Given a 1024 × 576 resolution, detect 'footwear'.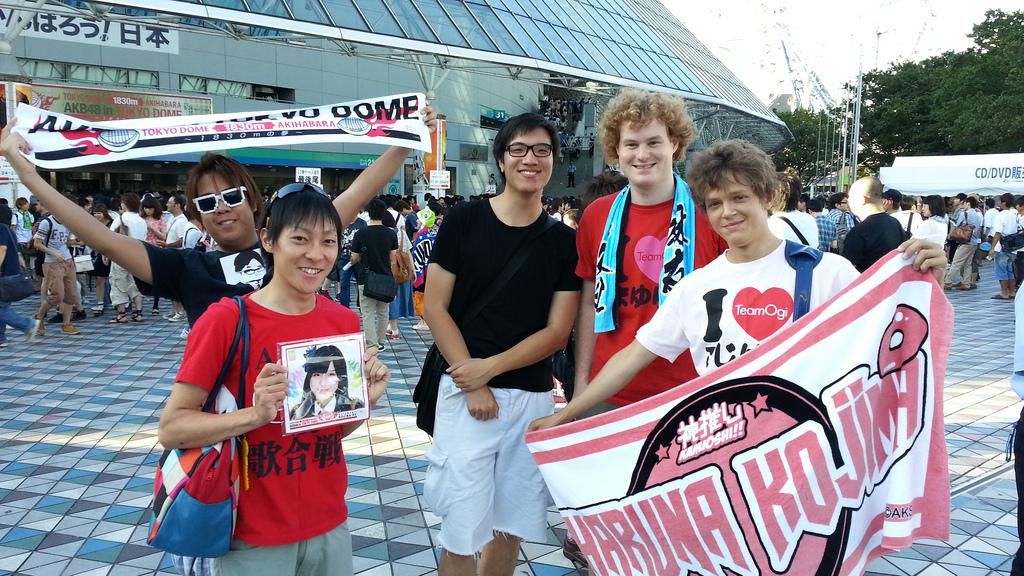
x1=108, y1=310, x2=126, y2=324.
